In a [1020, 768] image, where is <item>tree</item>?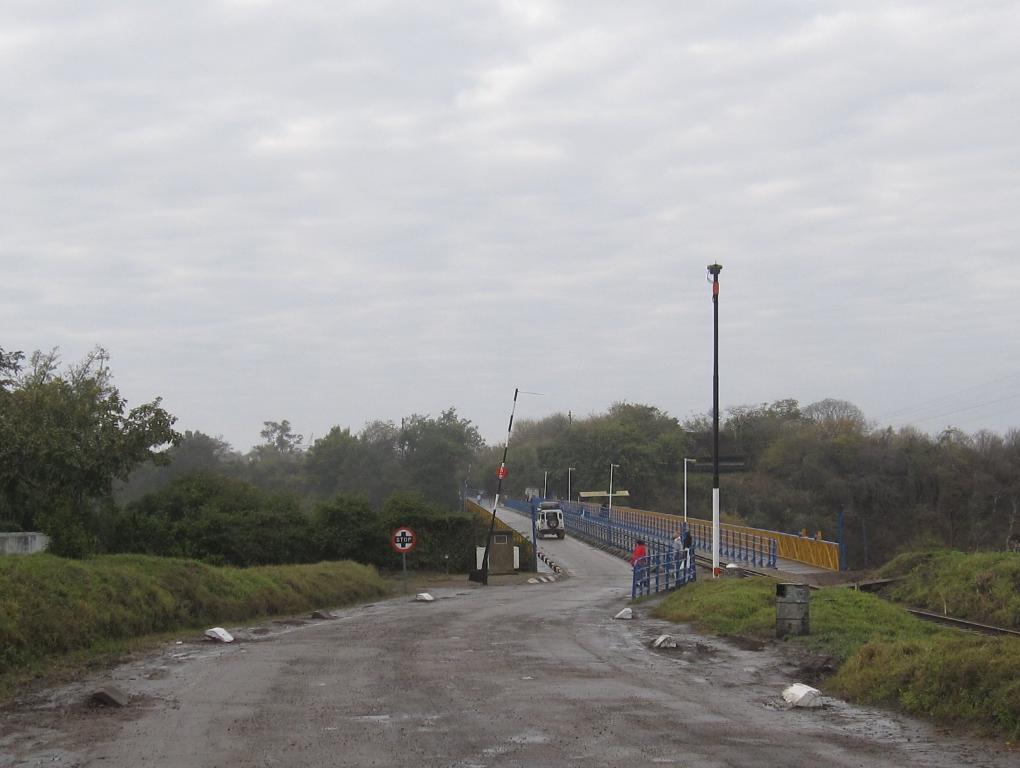
[13, 330, 182, 570].
